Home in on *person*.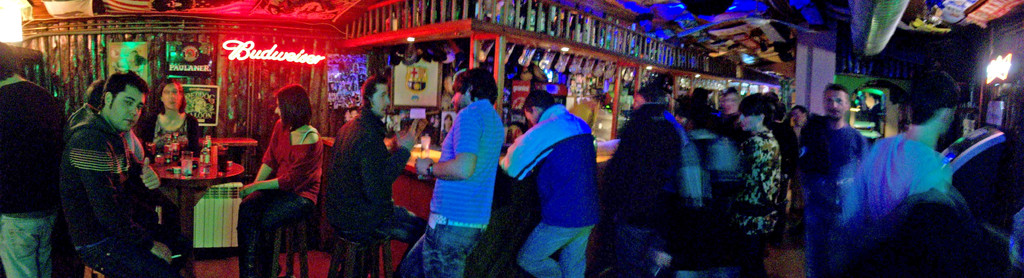
Homed in at [left=797, top=79, right=871, bottom=277].
